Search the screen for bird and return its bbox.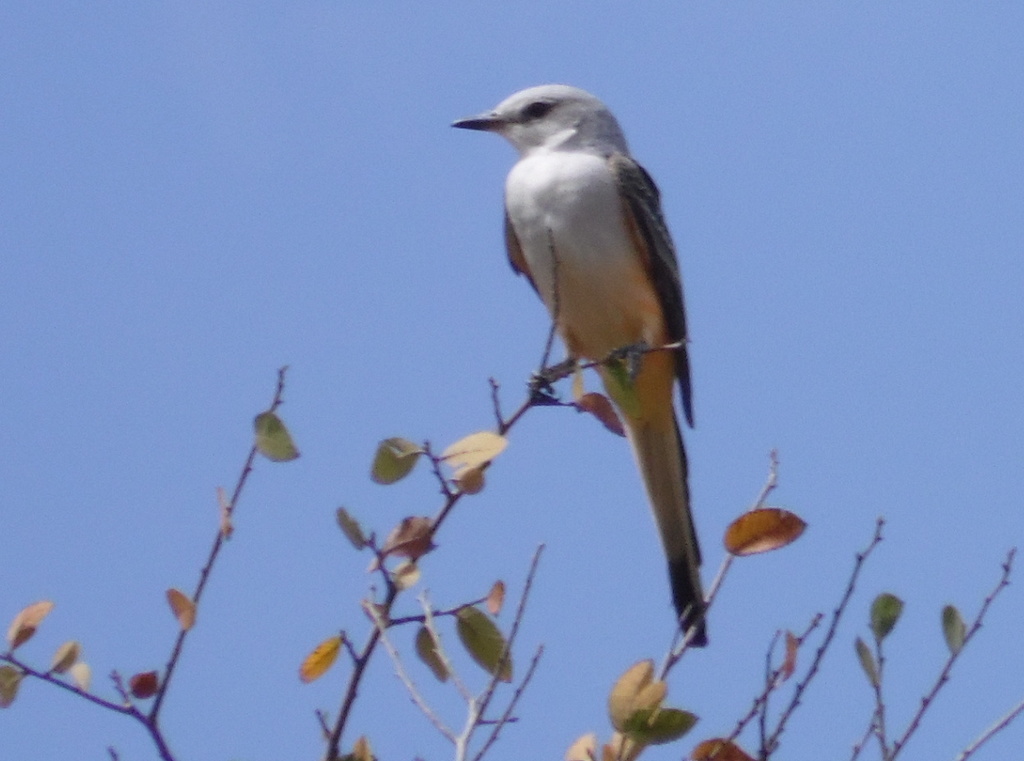
Found: <box>440,107,724,631</box>.
